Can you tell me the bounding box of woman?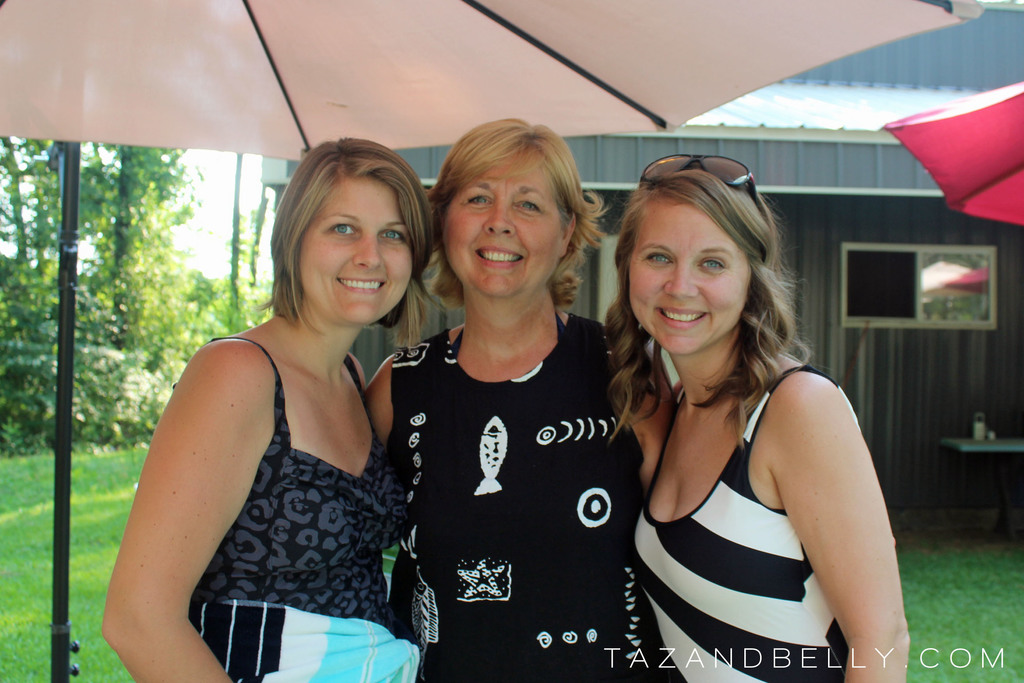
bbox=[102, 143, 444, 678].
